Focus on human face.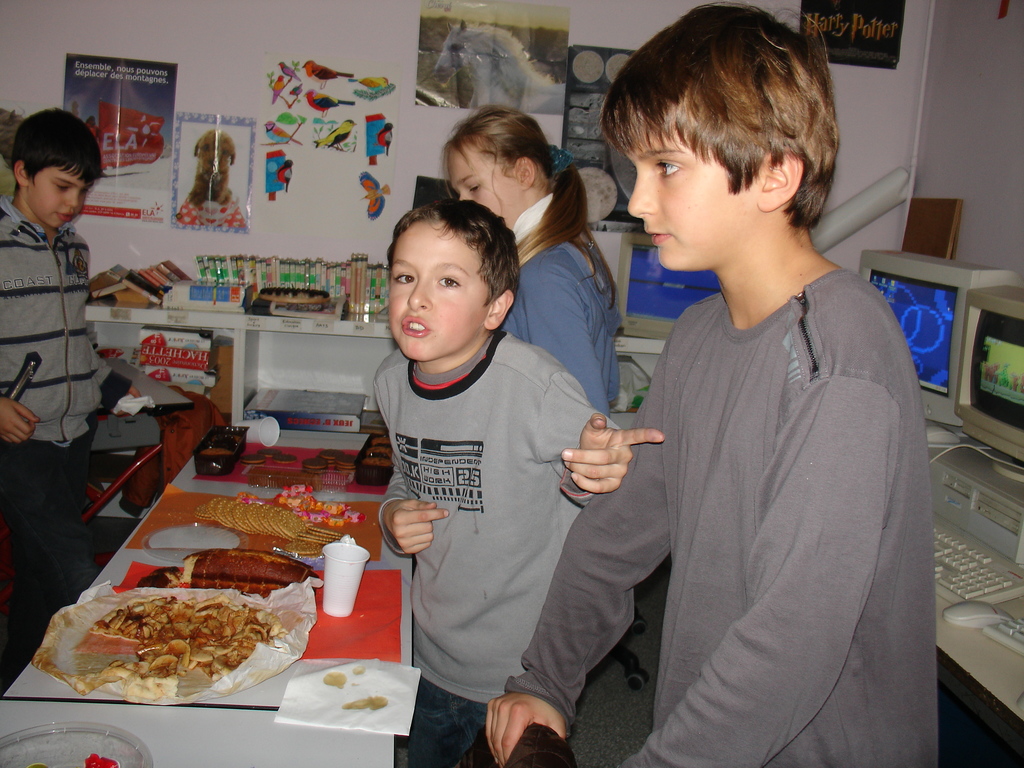
Focused at <box>448,141,526,229</box>.
